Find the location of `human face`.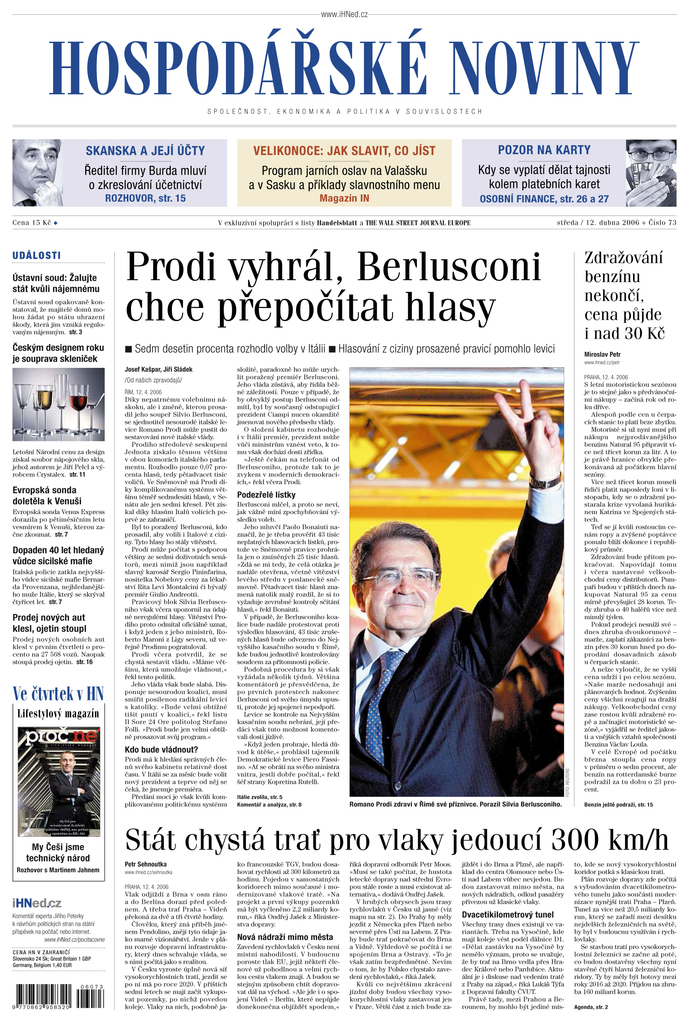
Location: bbox=[16, 134, 60, 193].
